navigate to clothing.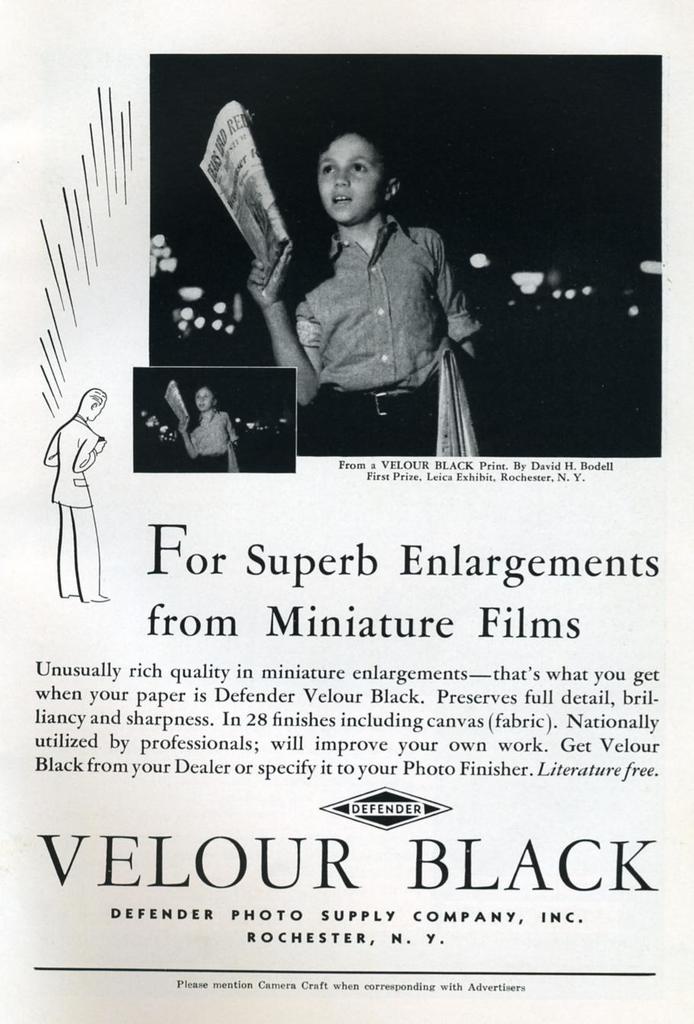
Navigation target: l=194, t=408, r=240, b=473.
